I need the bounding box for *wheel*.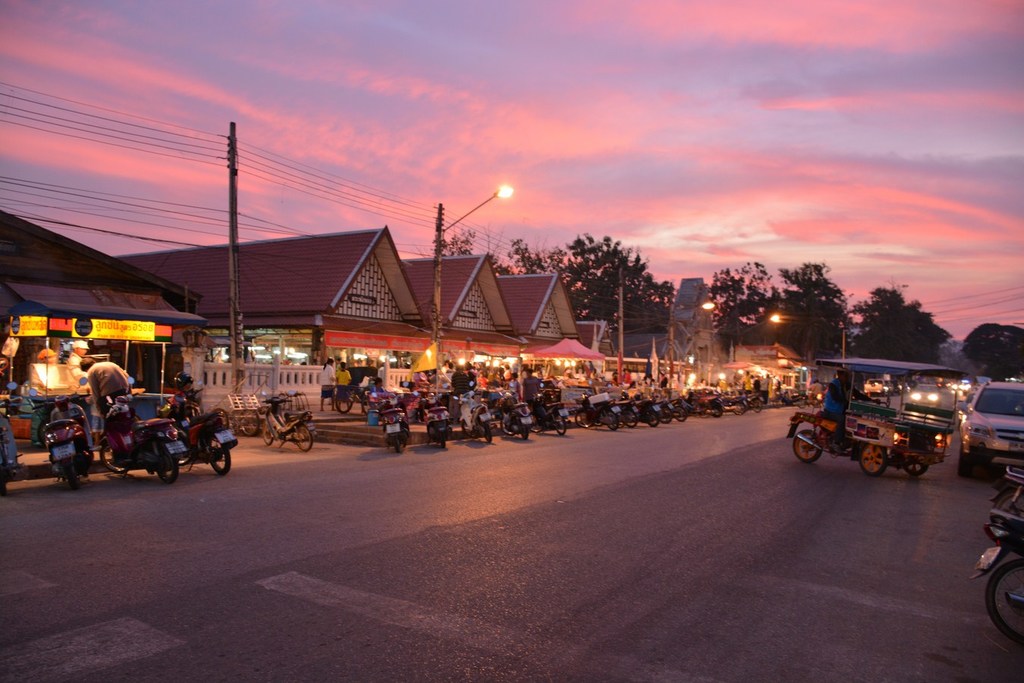
Here it is: box(102, 443, 126, 471).
